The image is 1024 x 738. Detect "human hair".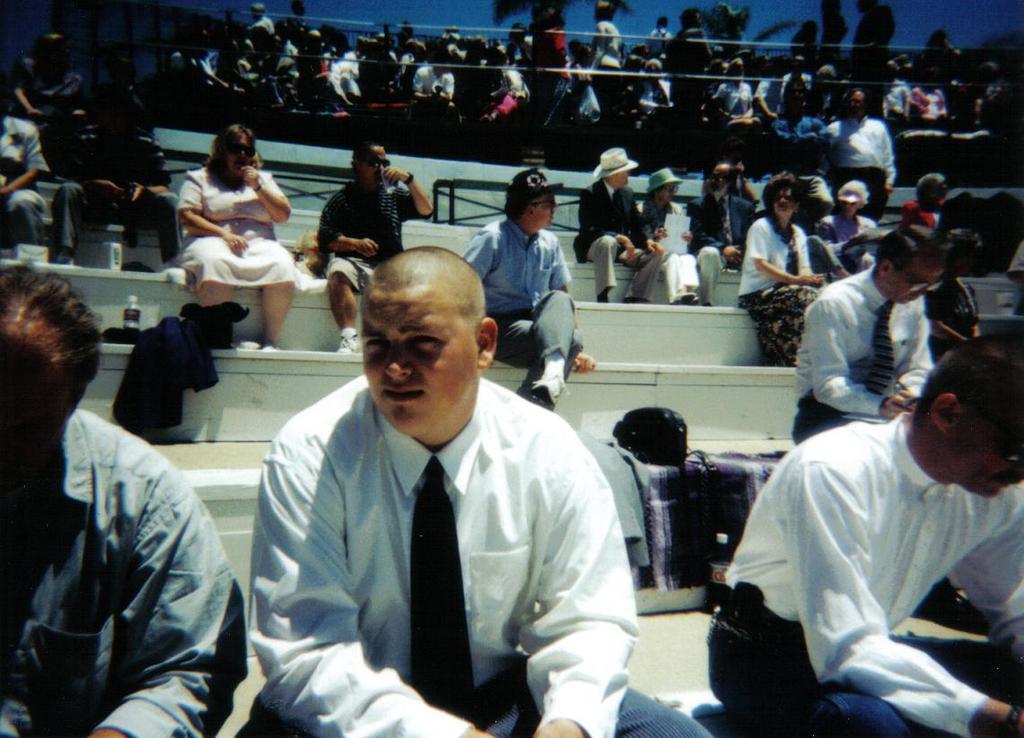
Detection: BBox(201, 122, 264, 189).
